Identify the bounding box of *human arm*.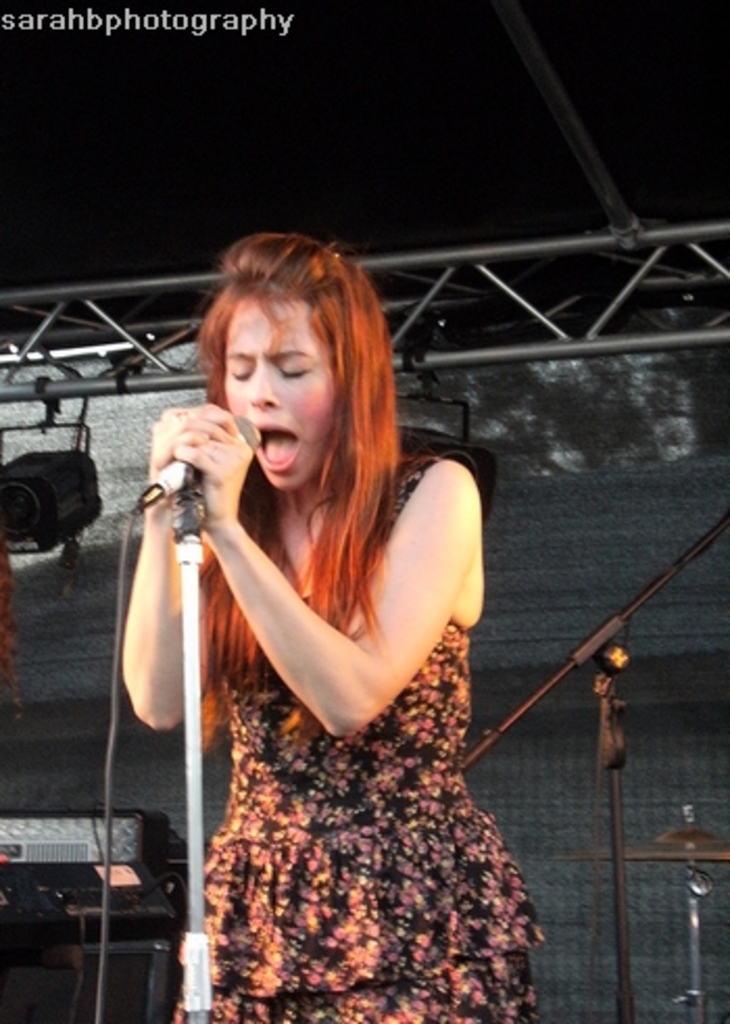
left=167, top=415, right=480, bottom=732.
